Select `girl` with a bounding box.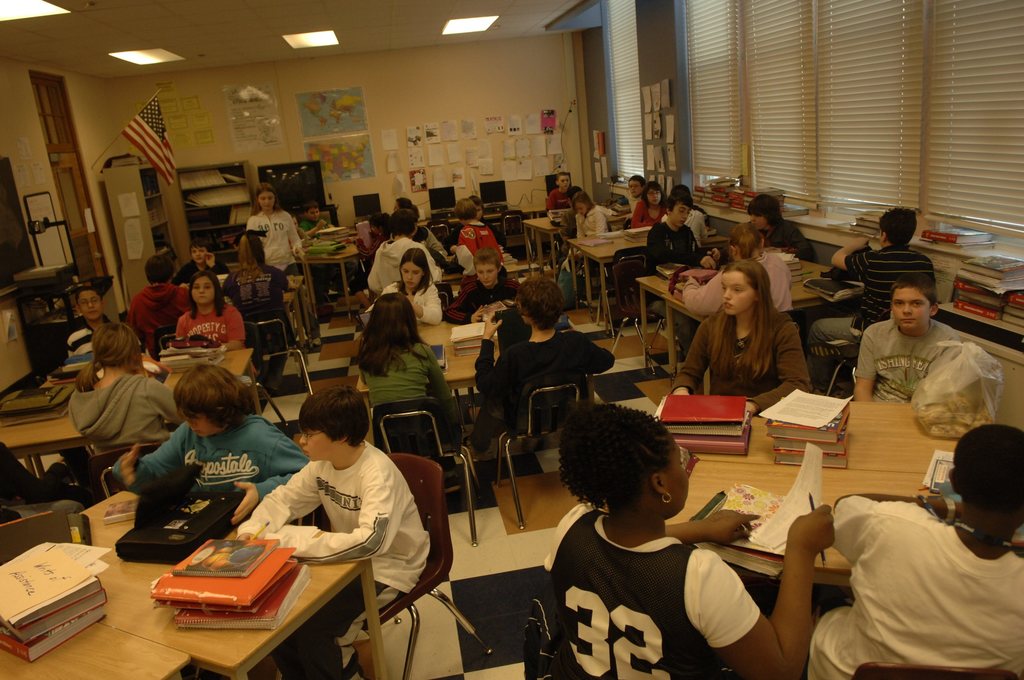
x1=565, y1=191, x2=609, y2=257.
